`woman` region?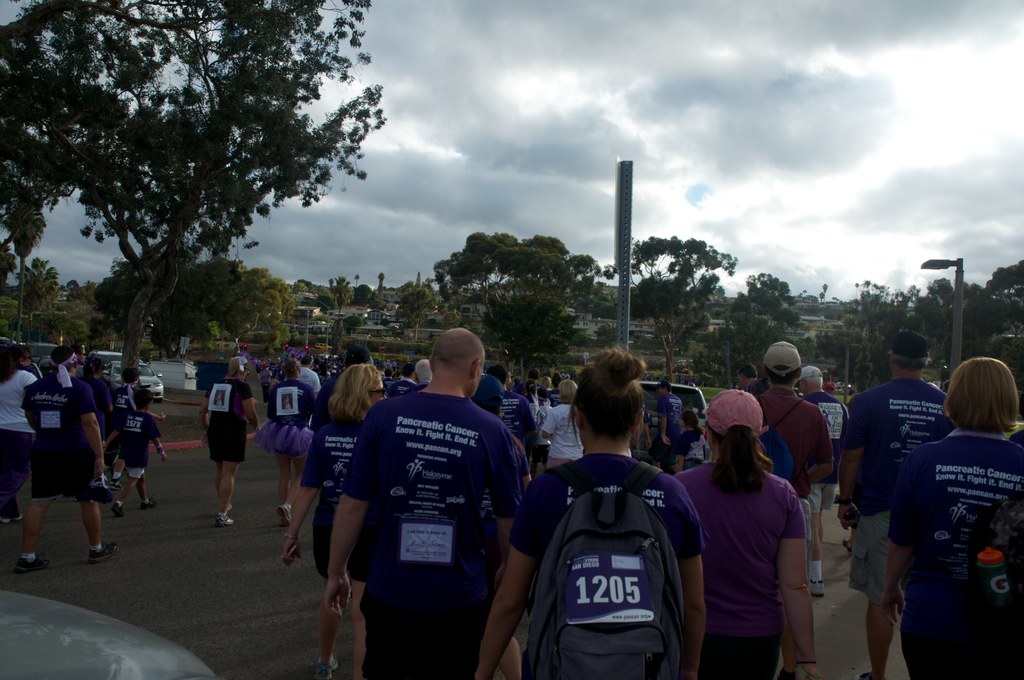
(x1=1, y1=346, x2=37, y2=526)
